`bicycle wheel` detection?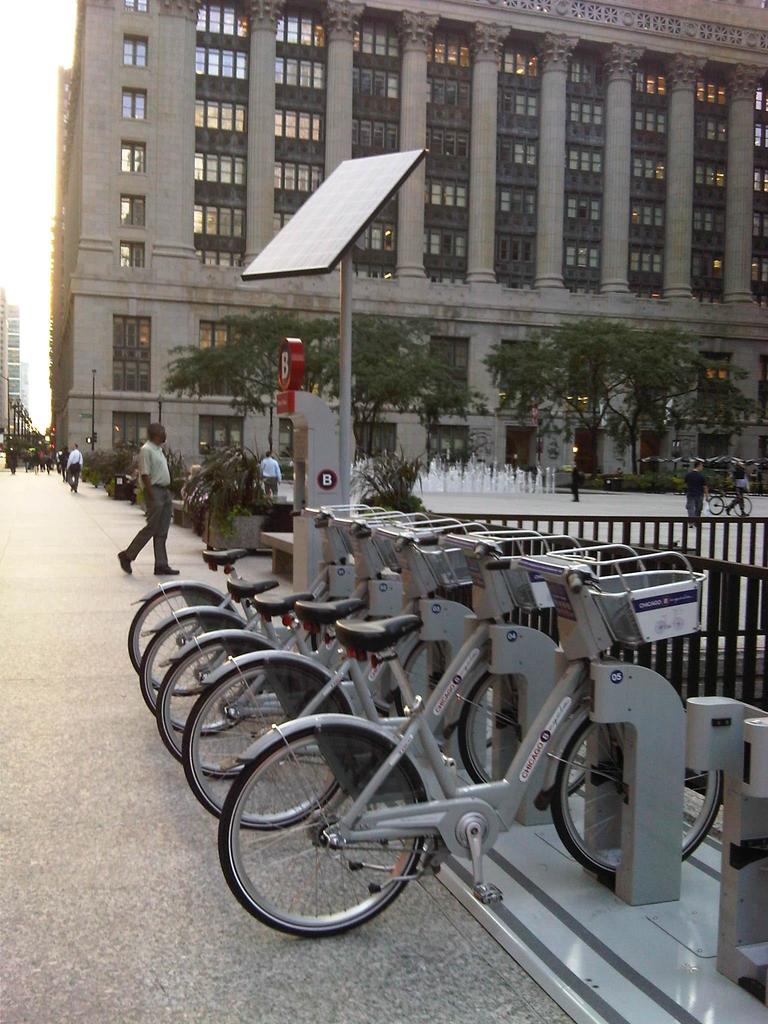
crop(139, 614, 271, 735)
